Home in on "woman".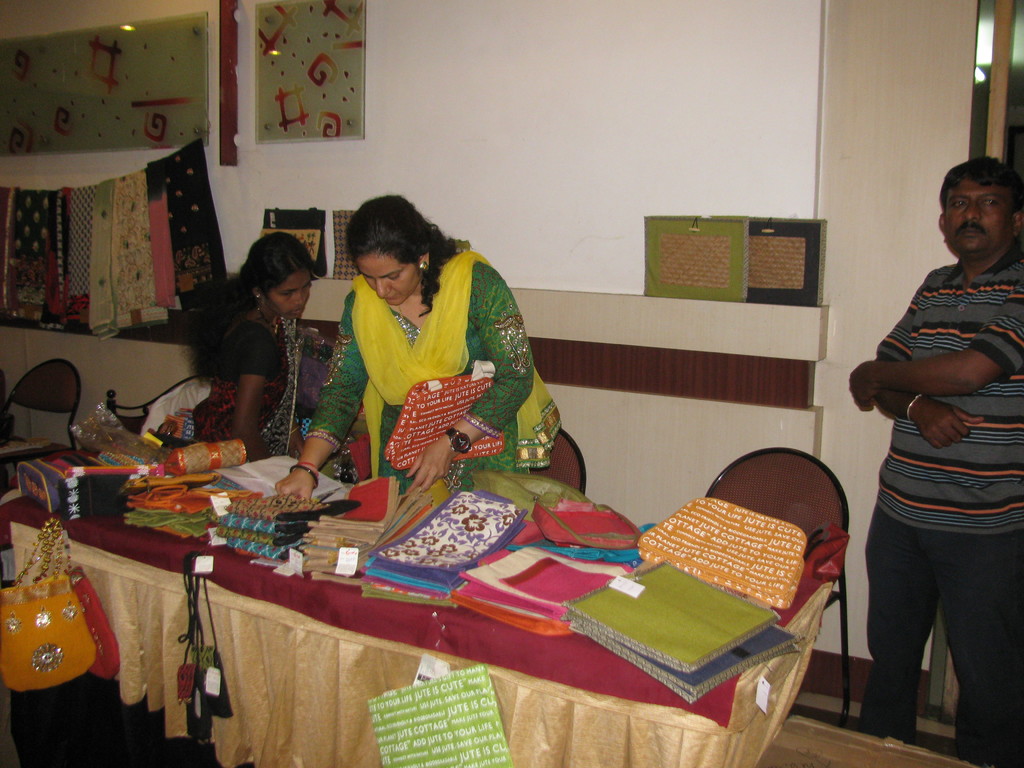
Homed in at bbox=[273, 196, 558, 507].
